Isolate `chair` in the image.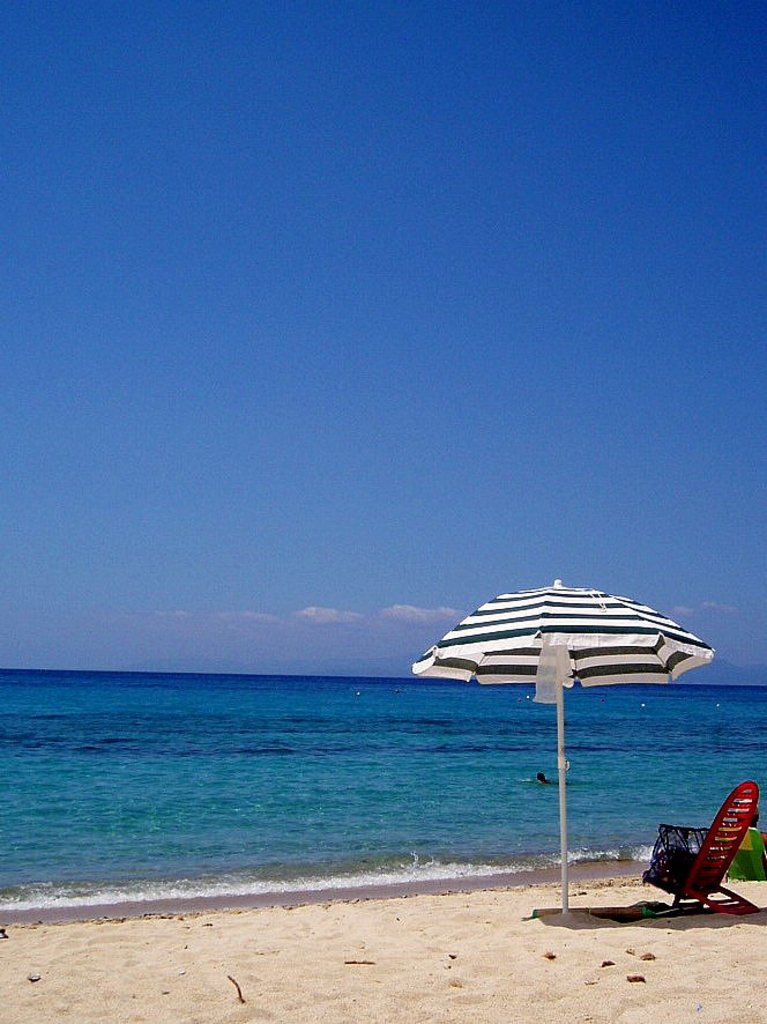
Isolated region: rect(653, 804, 755, 913).
